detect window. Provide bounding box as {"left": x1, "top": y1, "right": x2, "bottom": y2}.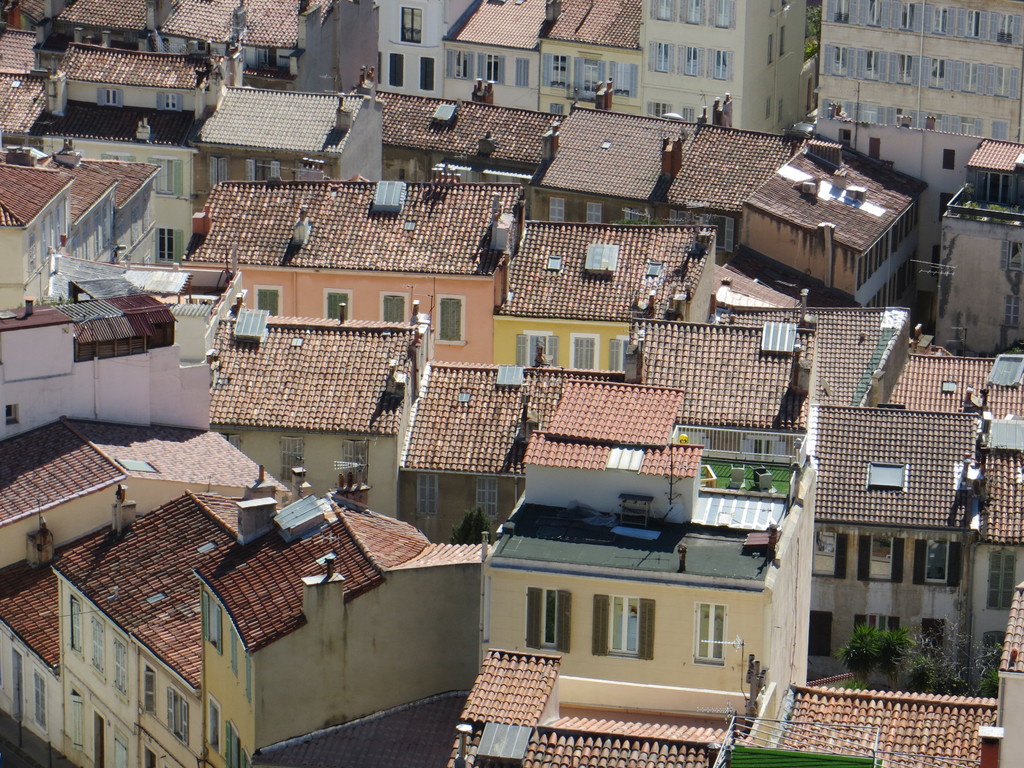
{"left": 1005, "top": 242, "right": 1023, "bottom": 275}.
